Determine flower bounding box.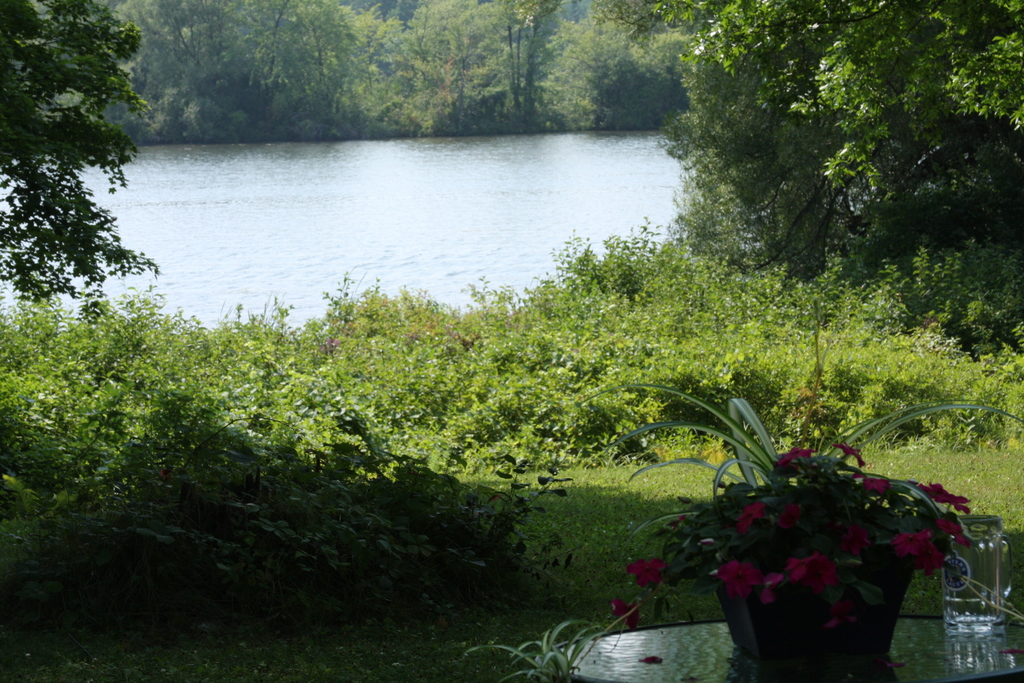
Determined: bbox=(934, 522, 973, 548).
